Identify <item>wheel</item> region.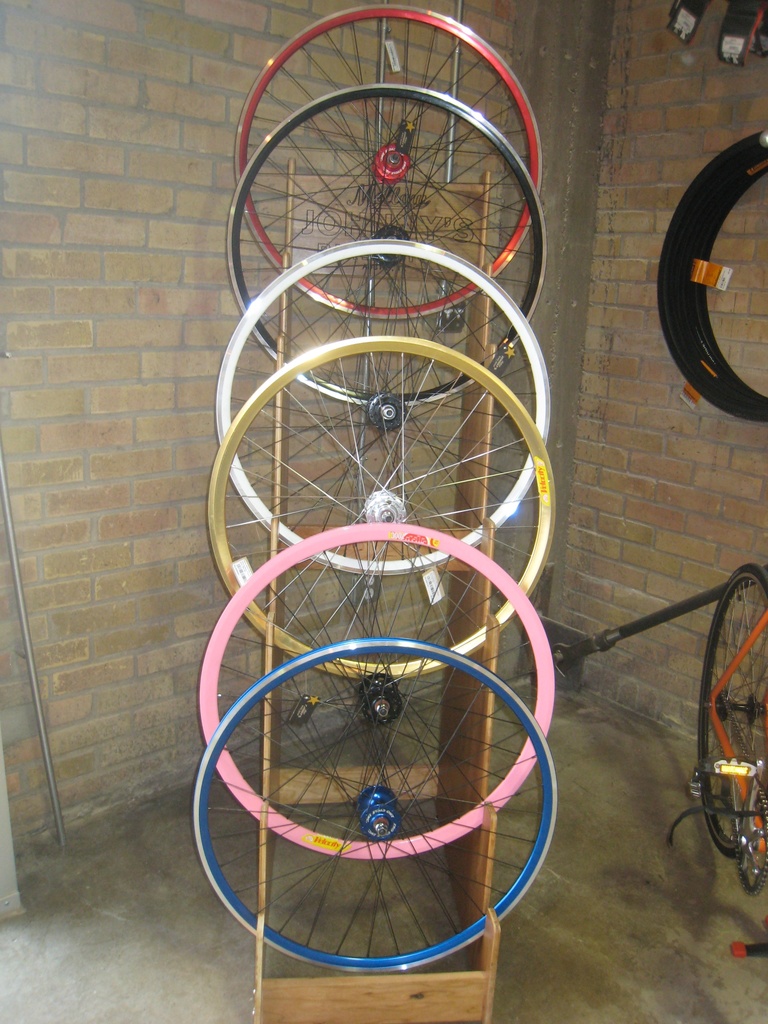
Region: box=[205, 333, 558, 683].
